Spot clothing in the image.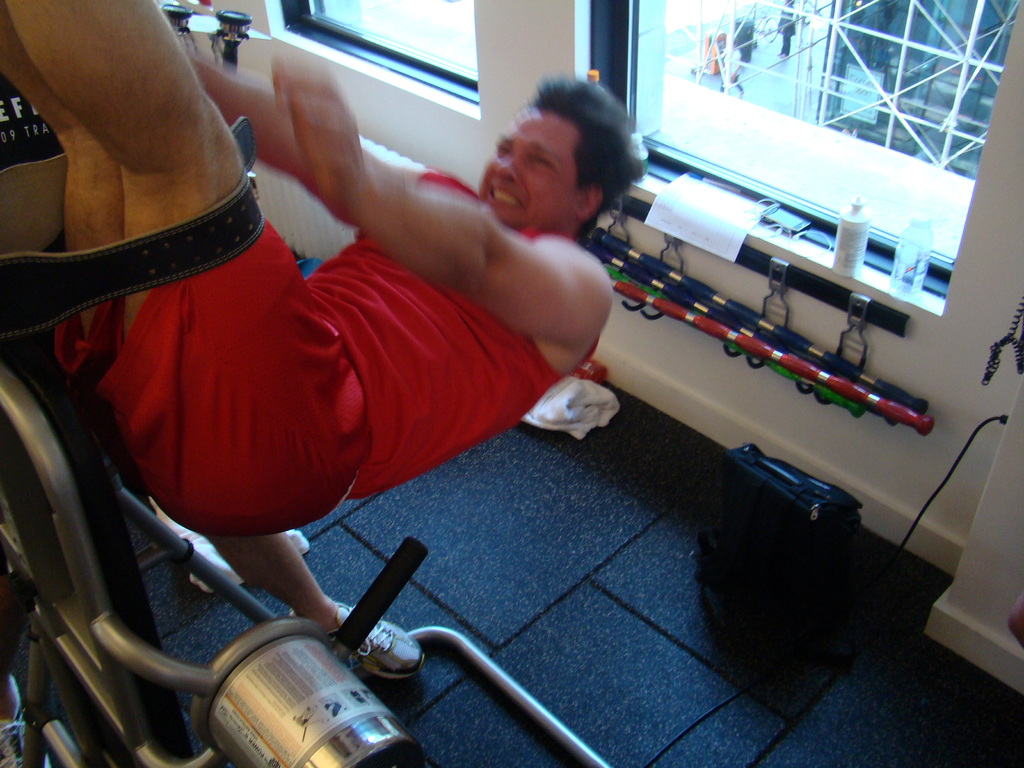
clothing found at 776/4/796/54.
